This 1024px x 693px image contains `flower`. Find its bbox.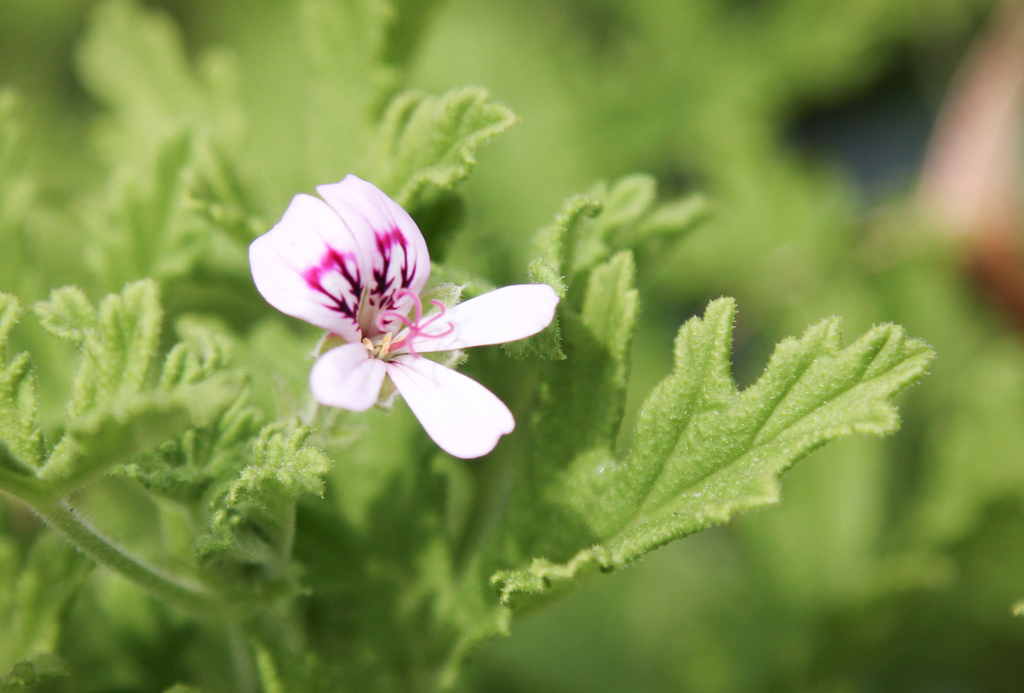
[246,175,560,461].
